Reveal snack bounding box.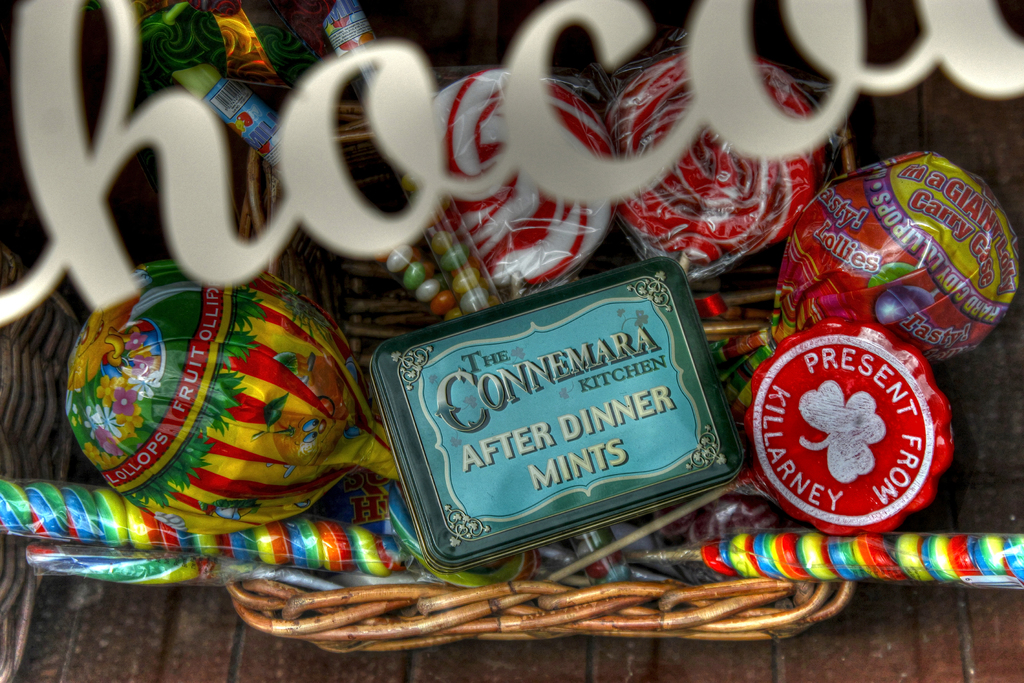
Revealed: l=65, t=256, r=371, b=521.
